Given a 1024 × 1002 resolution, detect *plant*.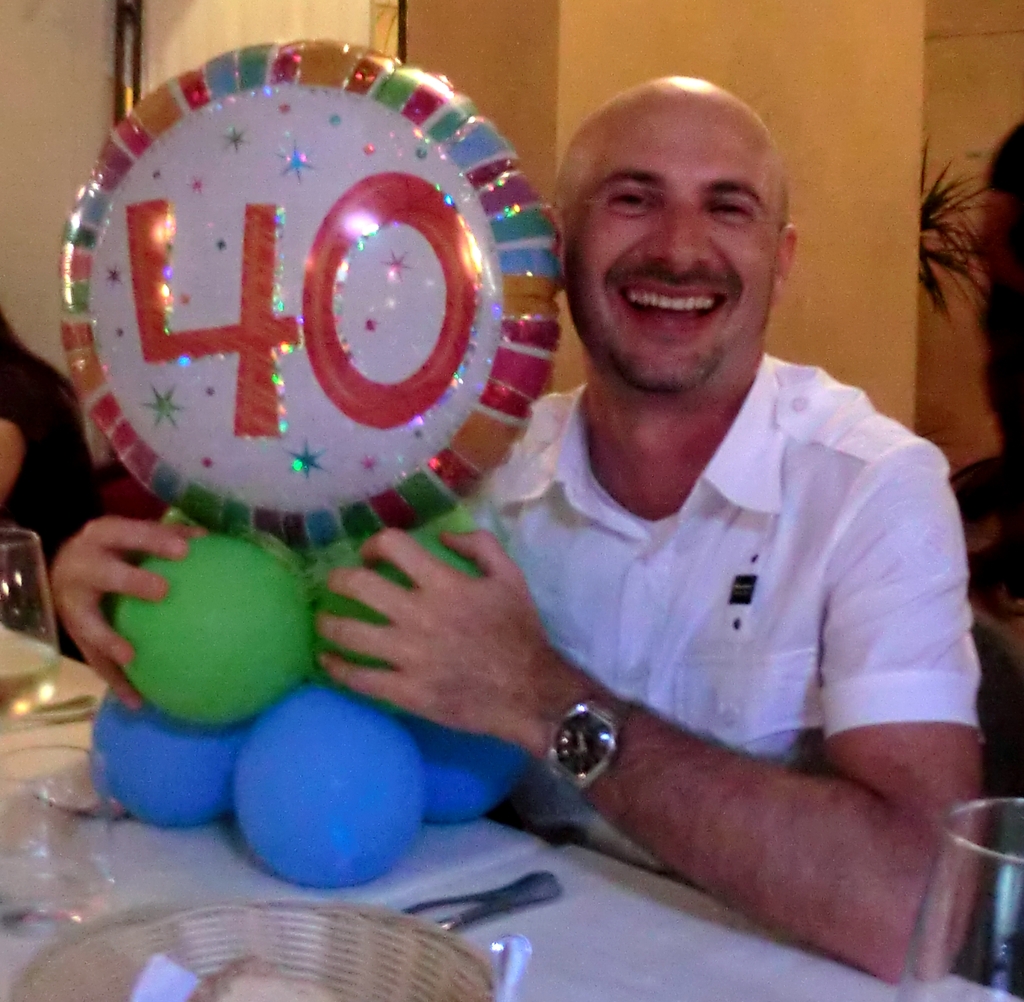
Rect(920, 126, 993, 327).
